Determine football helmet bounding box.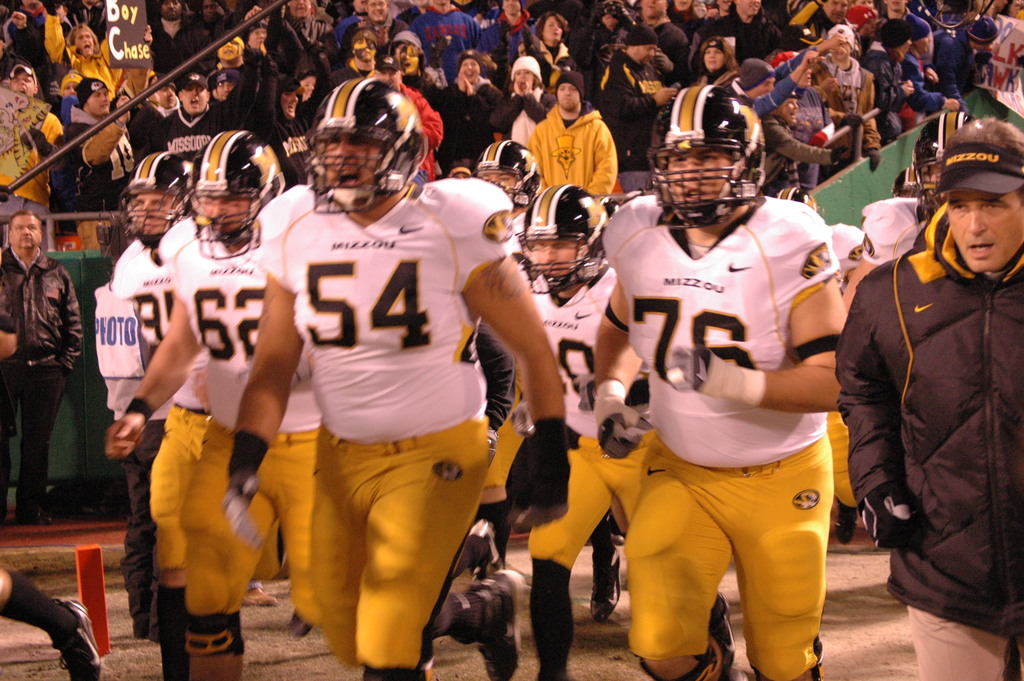
Determined: l=120, t=148, r=198, b=247.
